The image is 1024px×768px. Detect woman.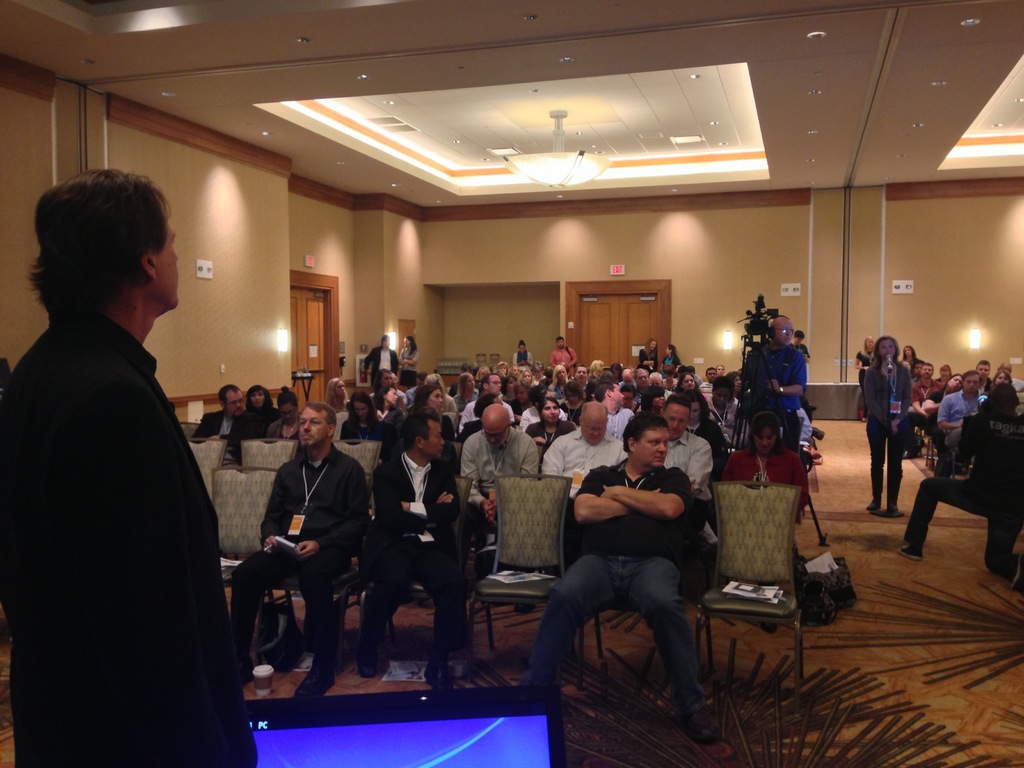
Detection: (x1=244, y1=384, x2=278, y2=416).
